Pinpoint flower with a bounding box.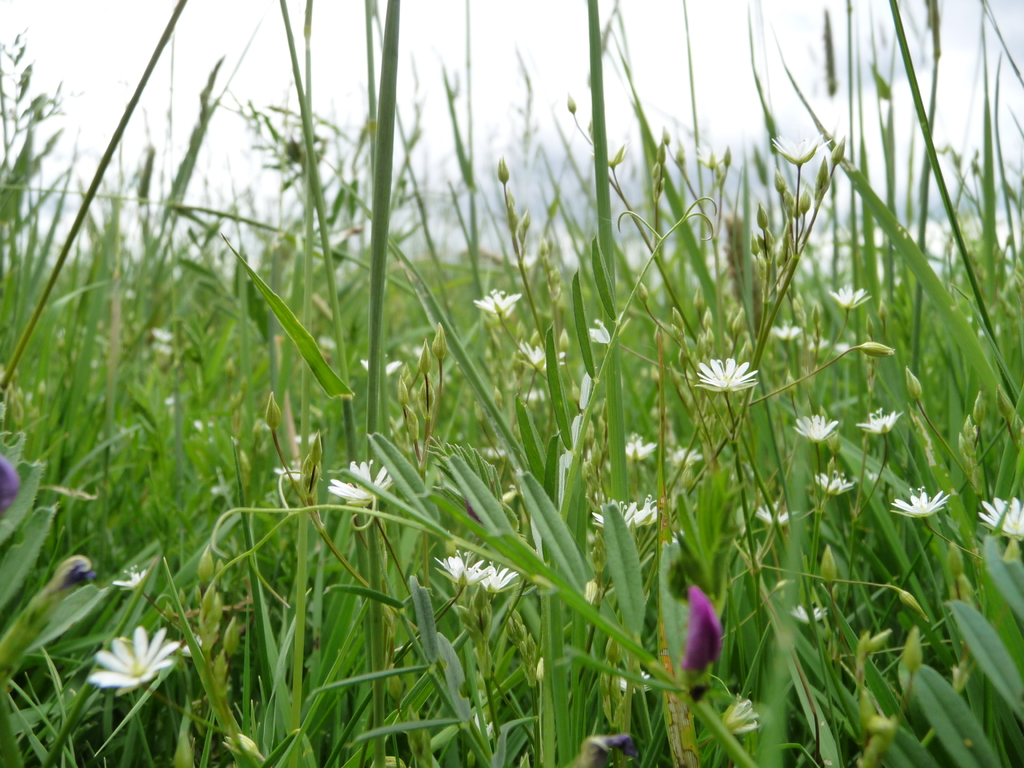
{"left": 662, "top": 443, "right": 702, "bottom": 470}.
